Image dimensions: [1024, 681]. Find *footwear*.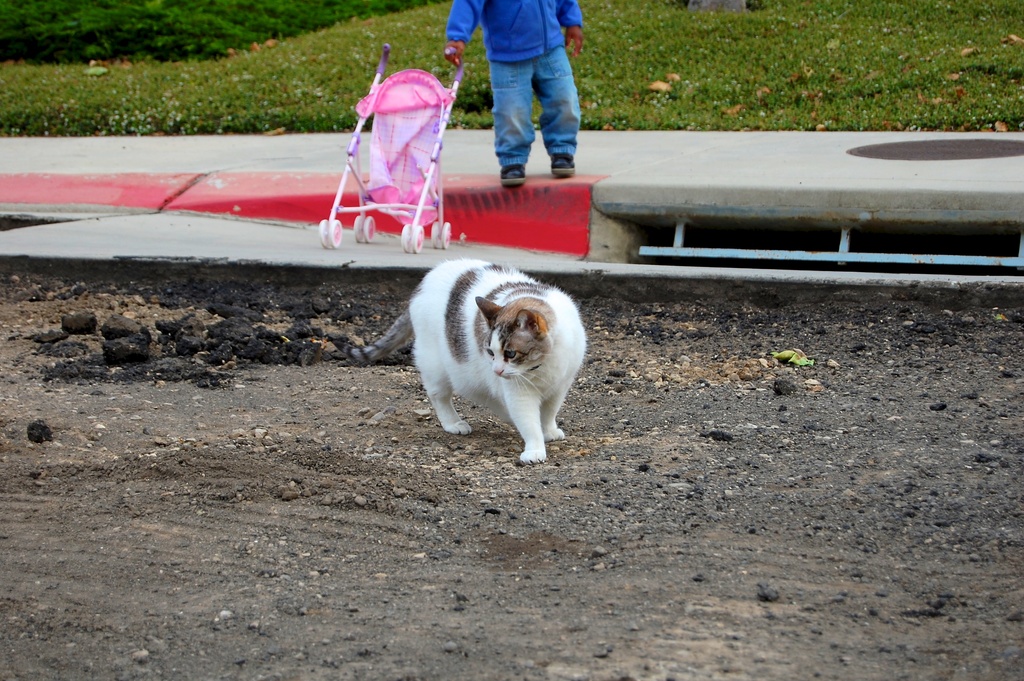
select_region(502, 163, 524, 185).
